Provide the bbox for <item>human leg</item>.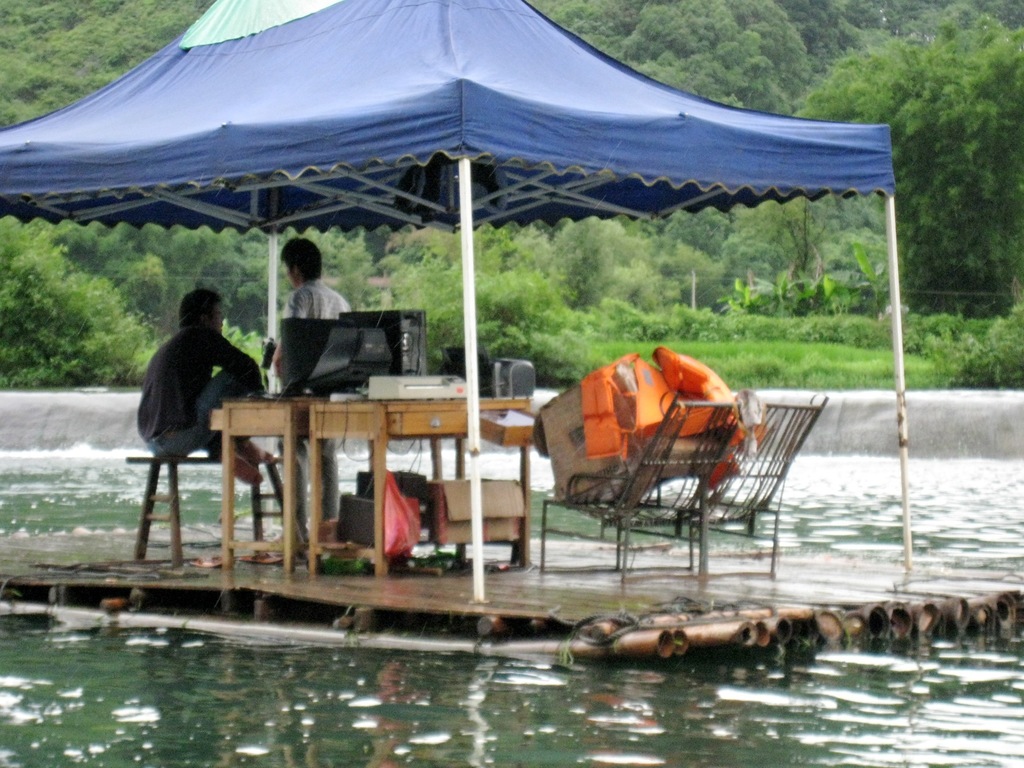
<bbox>320, 430, 350, 525</bbox>.
